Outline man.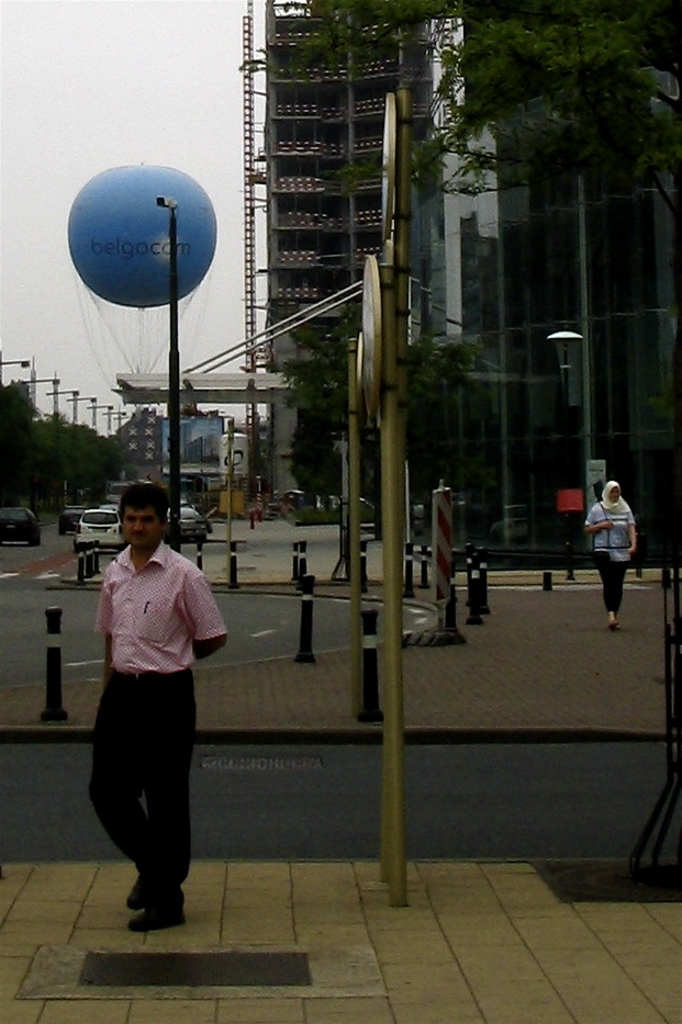
Outline: (91, 482, 224, 927).
